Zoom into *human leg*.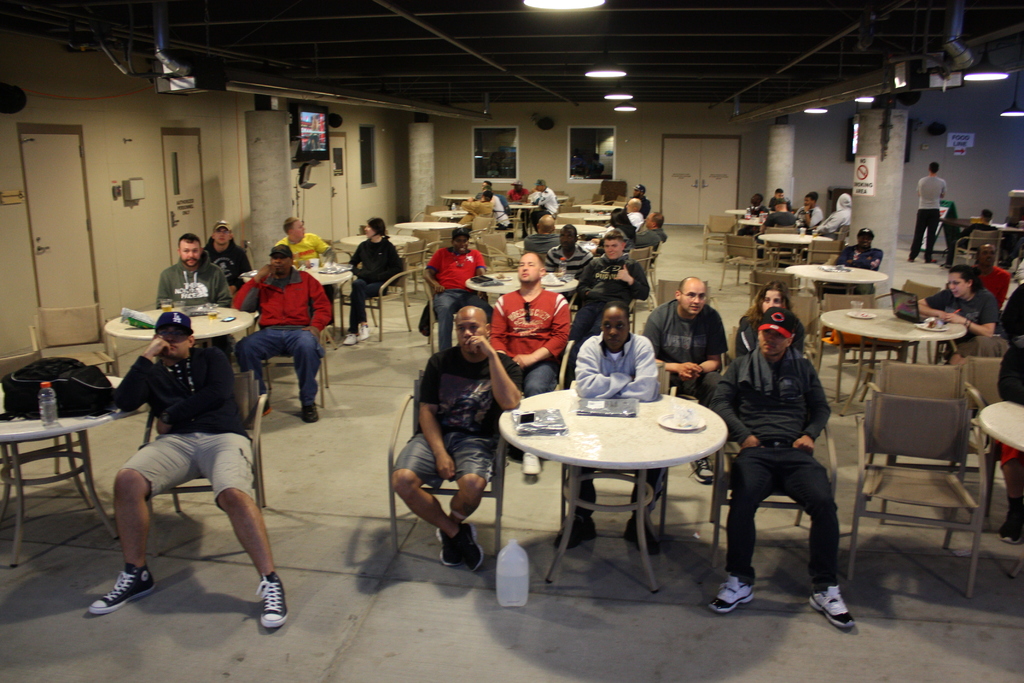
Zoom target: select_region(776, 436, 856, 629).
